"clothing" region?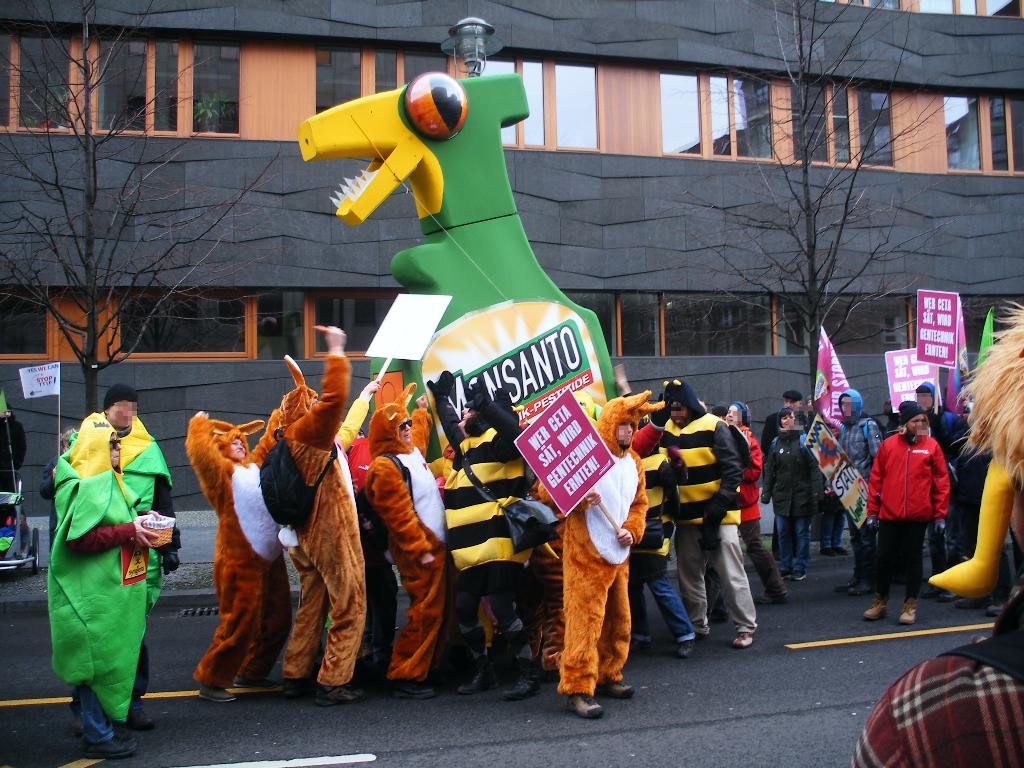
47,410,186,696
